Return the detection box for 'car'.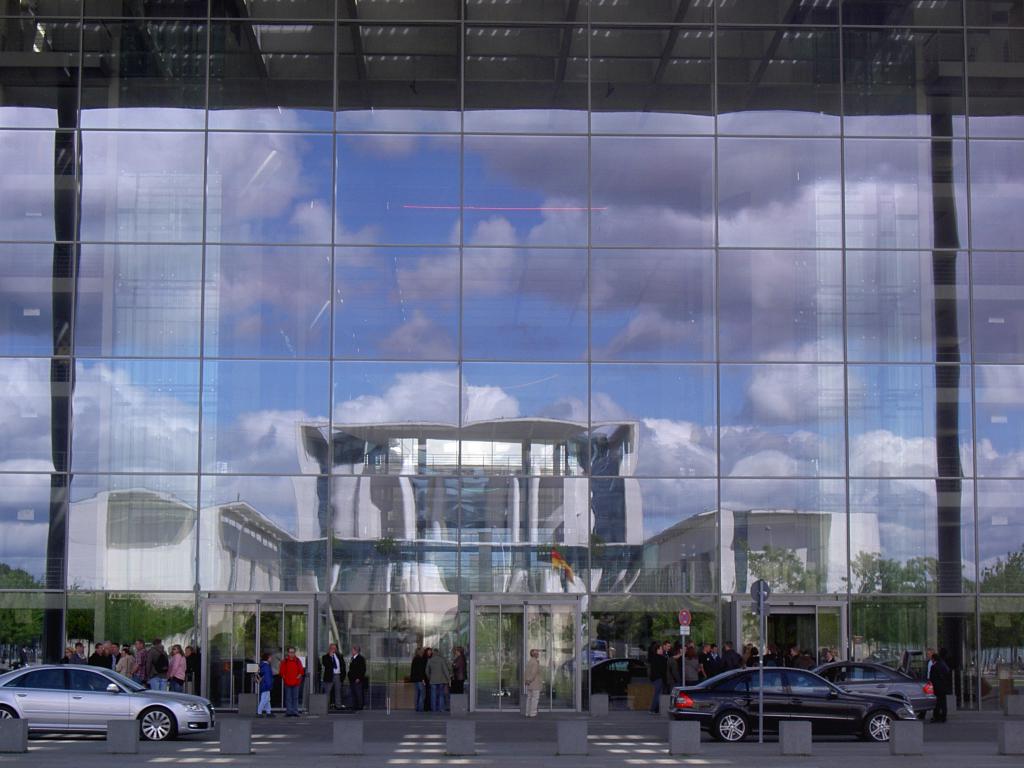
bbox(671, 673, 935, 756).
